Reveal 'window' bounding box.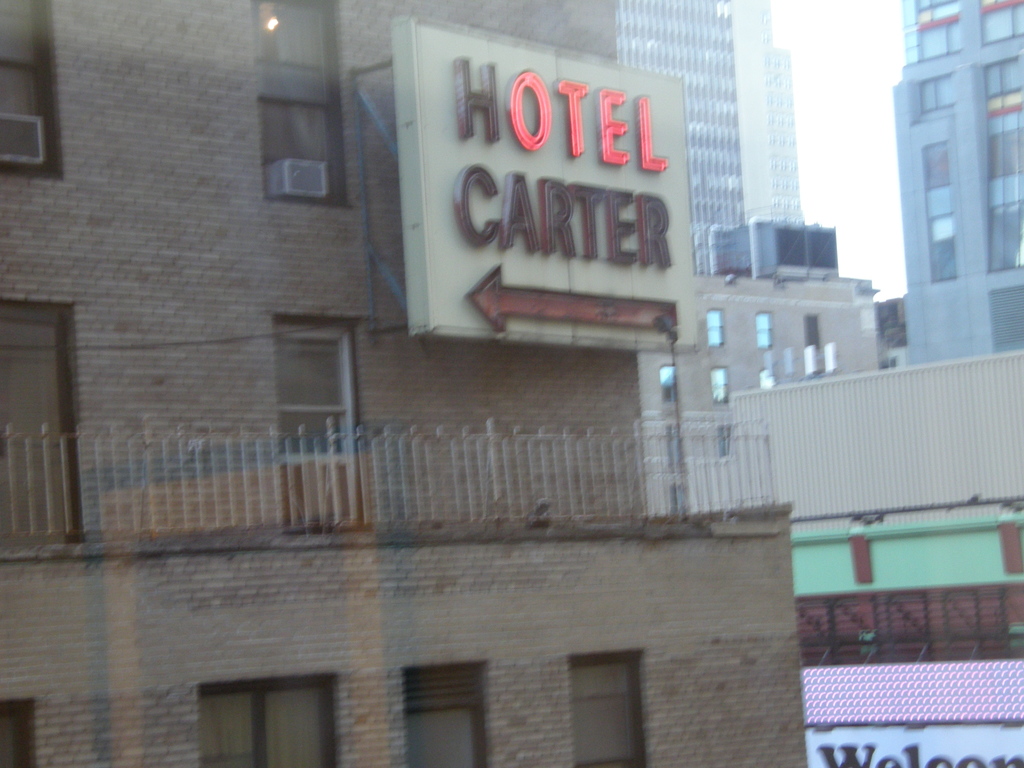
Revealed: left=401, top=662, right=490, bottom=767.
